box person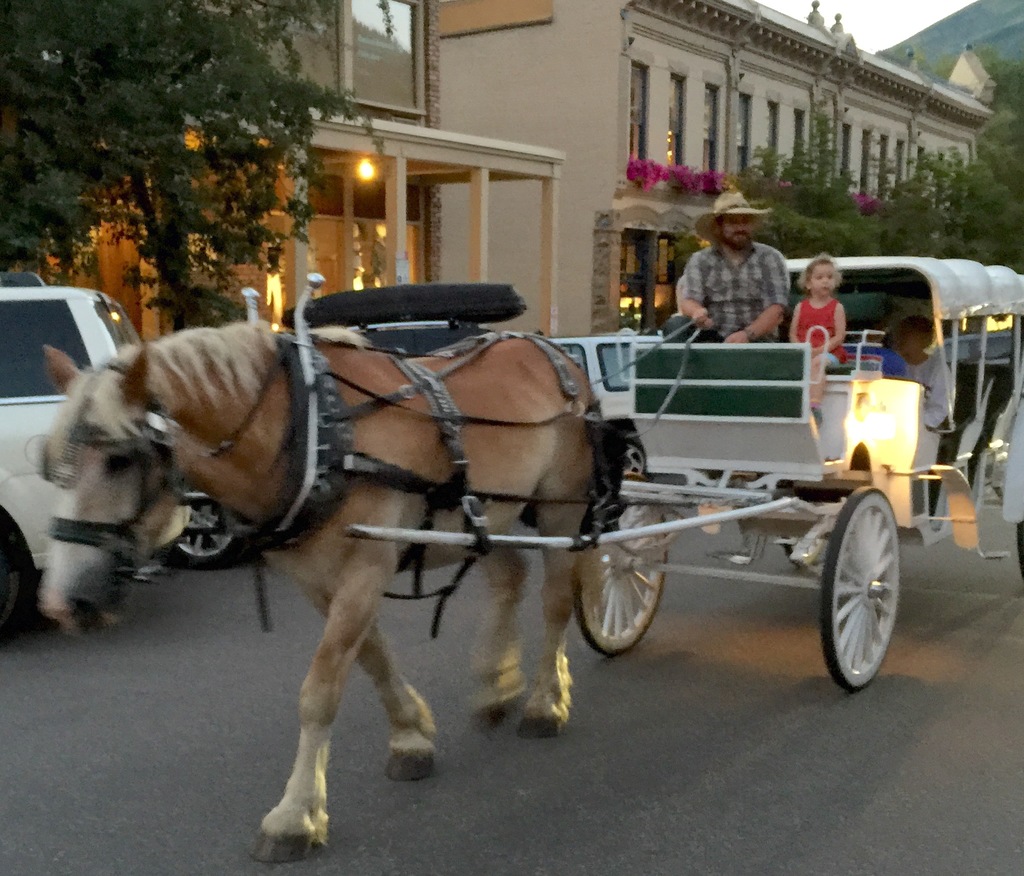
[left=677, top=185, right=802, bottom=481]
